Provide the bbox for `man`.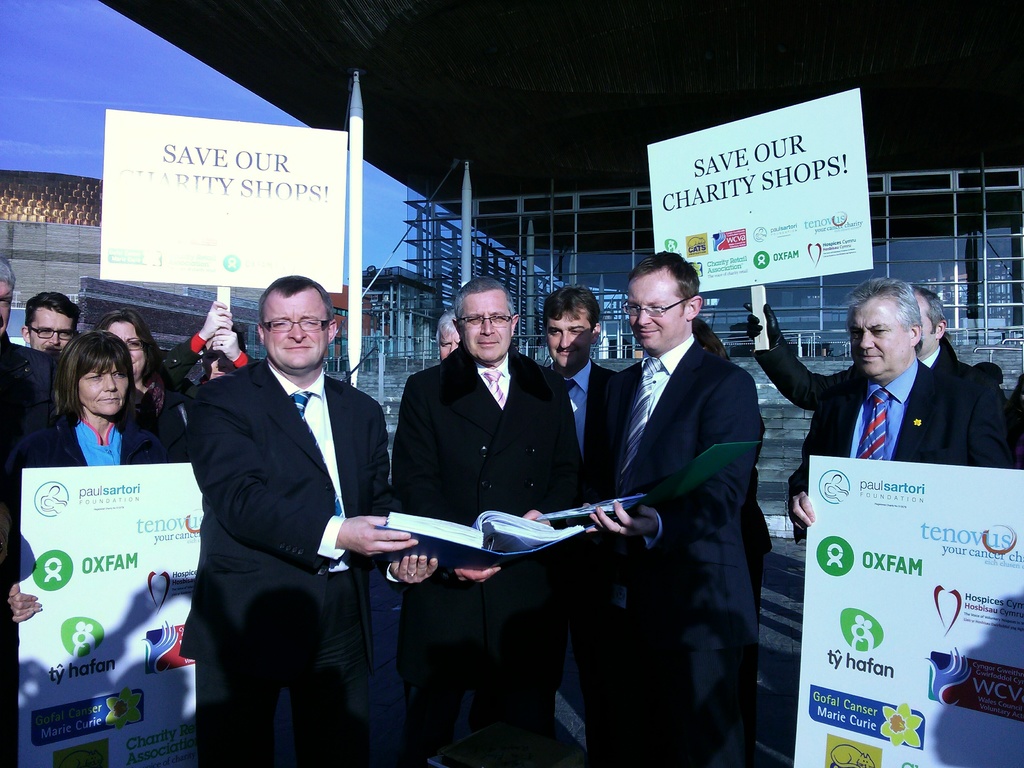
bbox(19, 289, 80, 356).
